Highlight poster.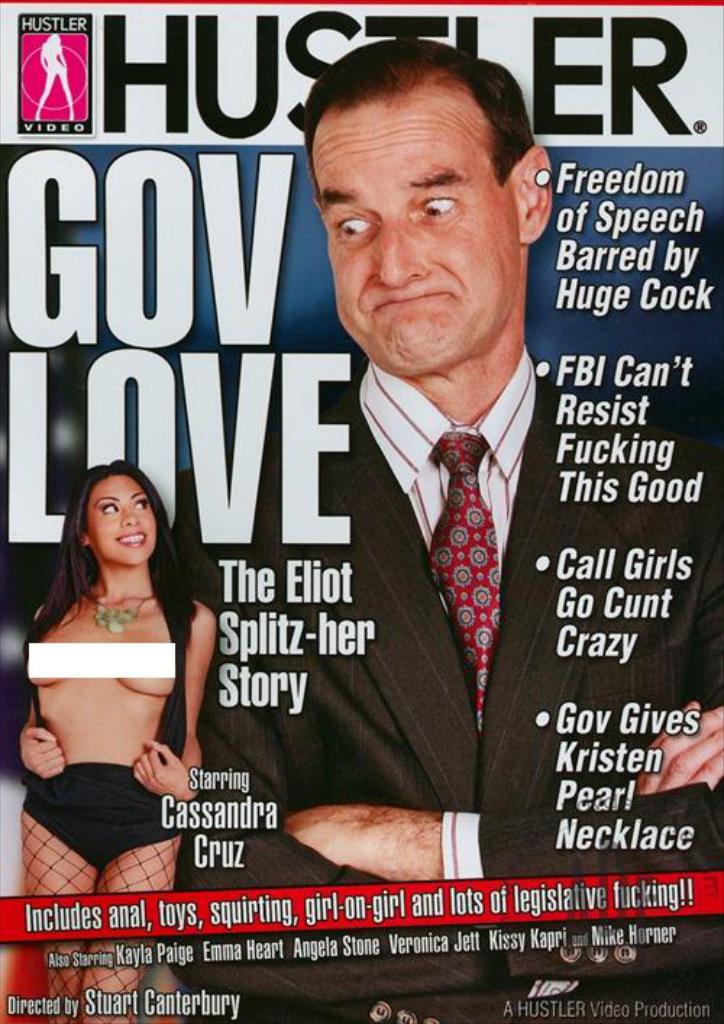
Highlighted region: crop(0, 0, 723, 1023).
